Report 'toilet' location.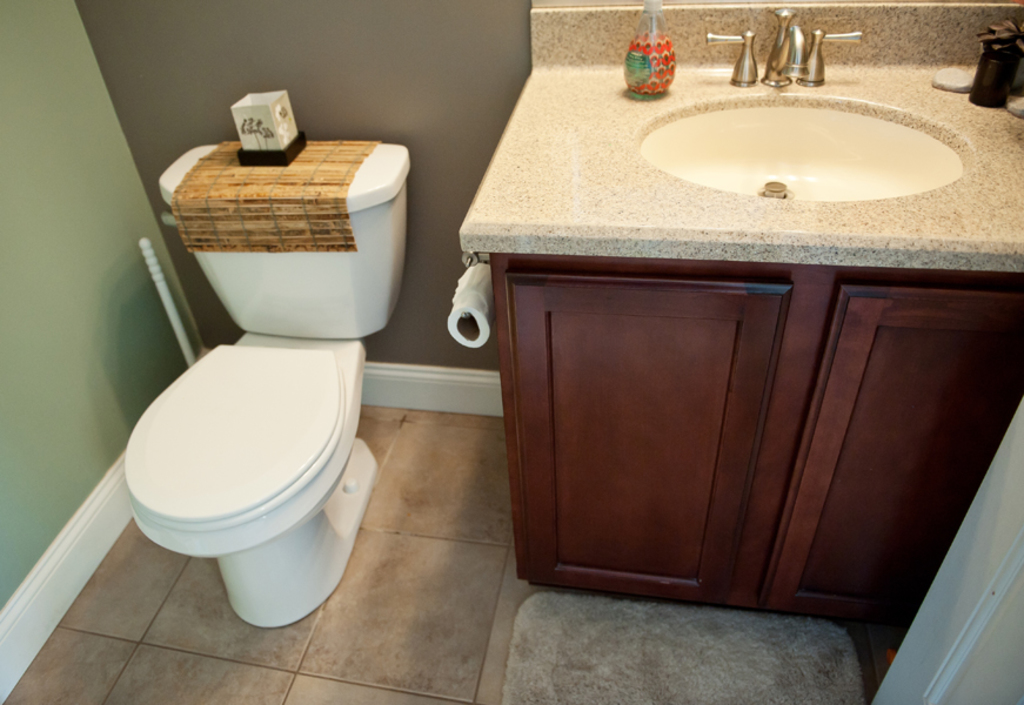
Report: Rect(123, 330, 379, 629).
